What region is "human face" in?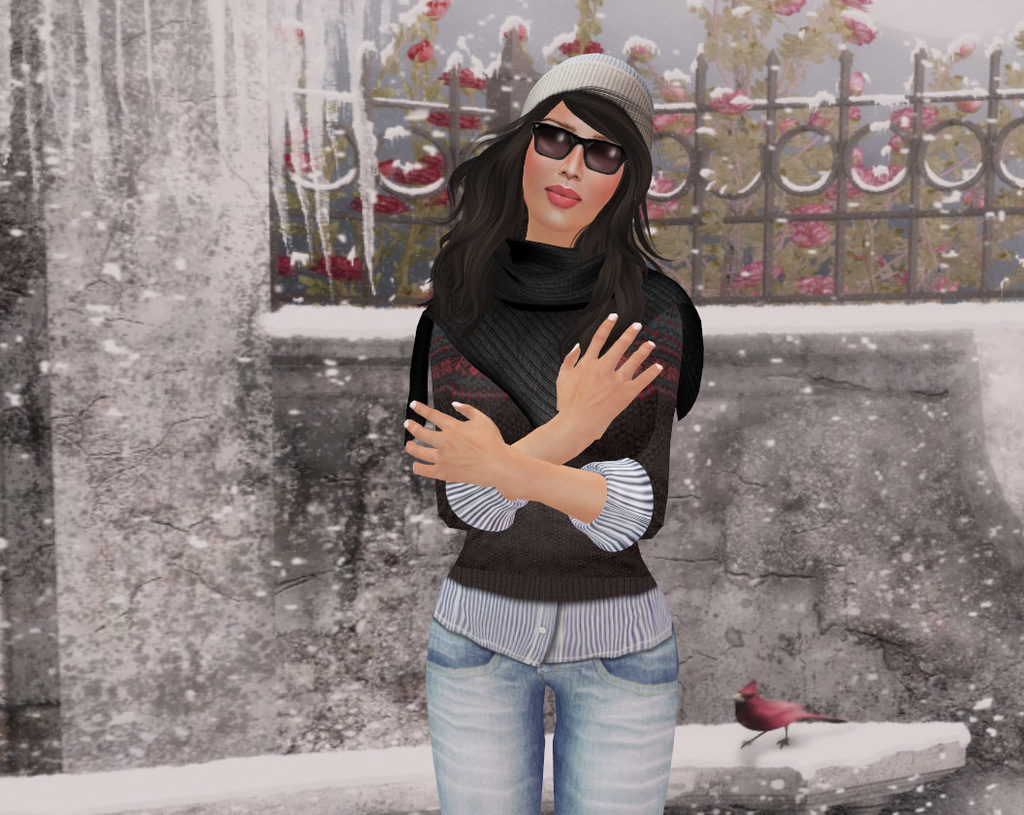
523 110 614 236.
